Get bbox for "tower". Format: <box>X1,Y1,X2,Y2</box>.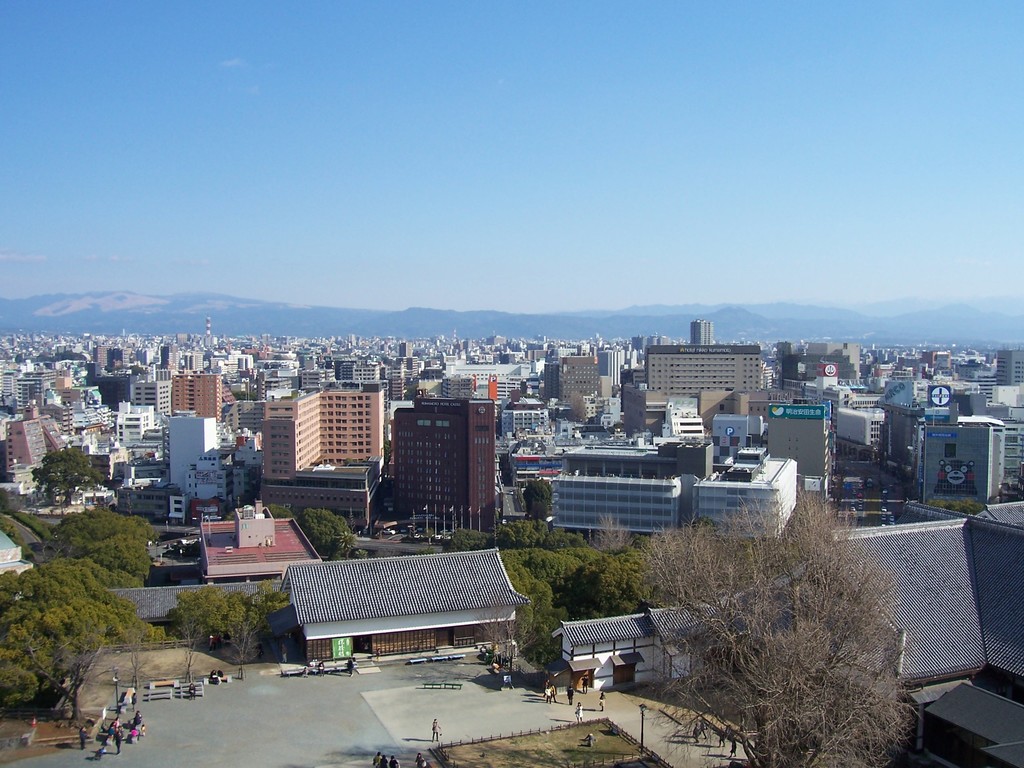
<box>202,315,212,349</box>.
